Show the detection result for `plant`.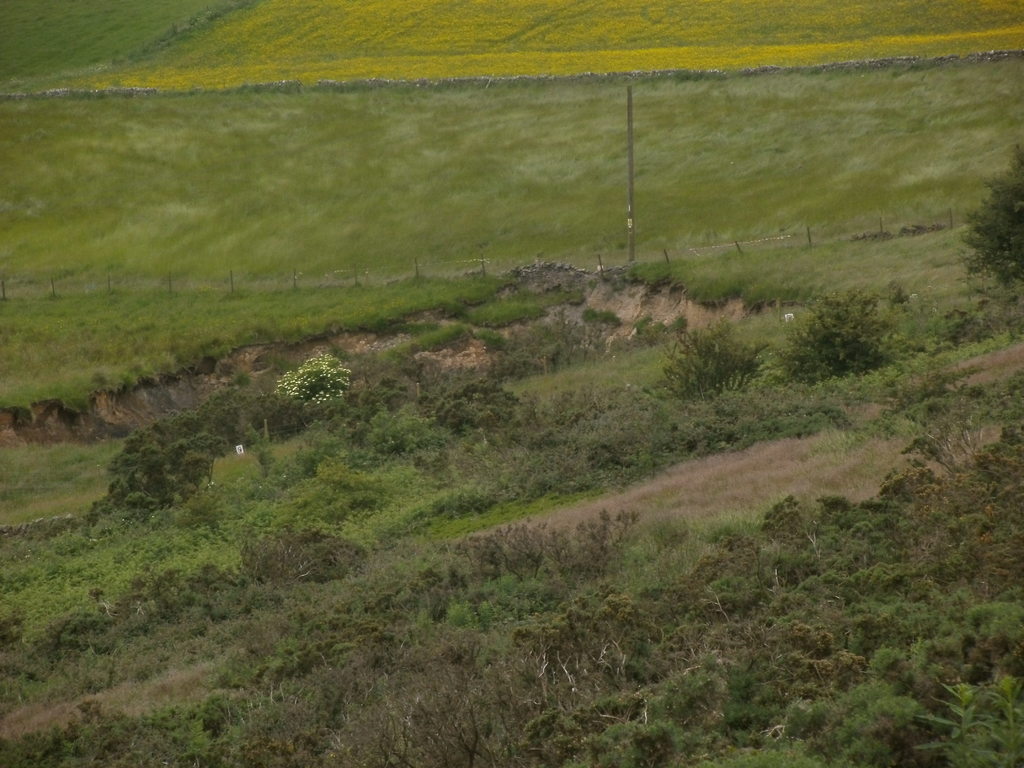
(427, 378, 515, 442).
